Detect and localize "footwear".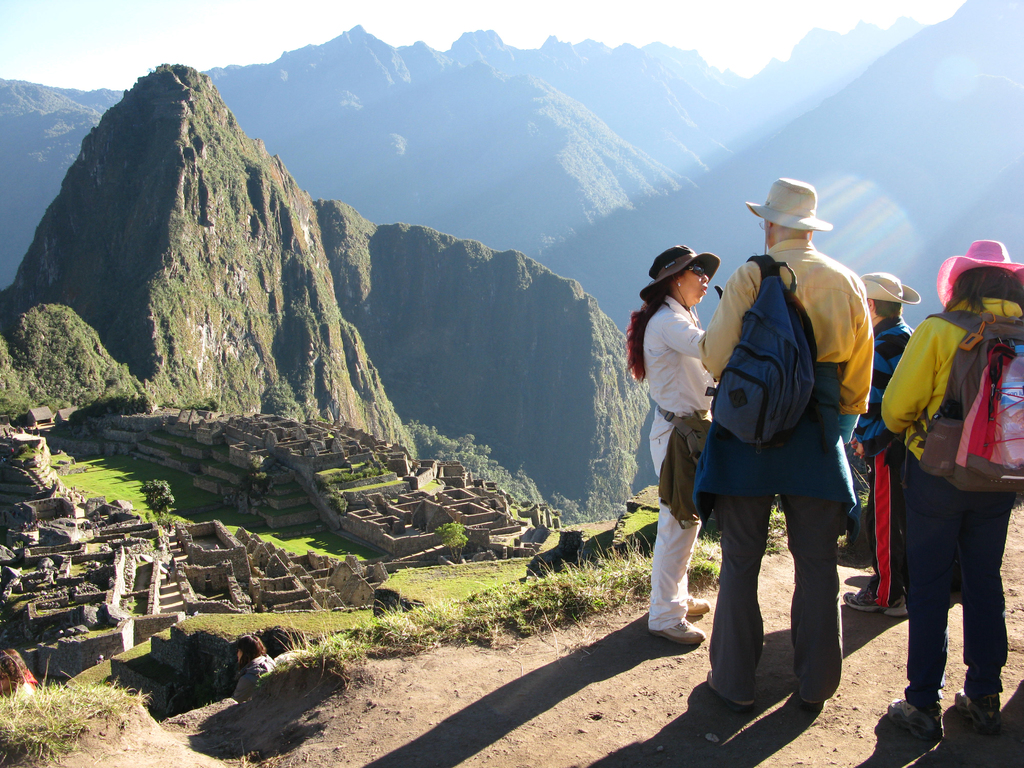
Localized at 845:575:908:616.
